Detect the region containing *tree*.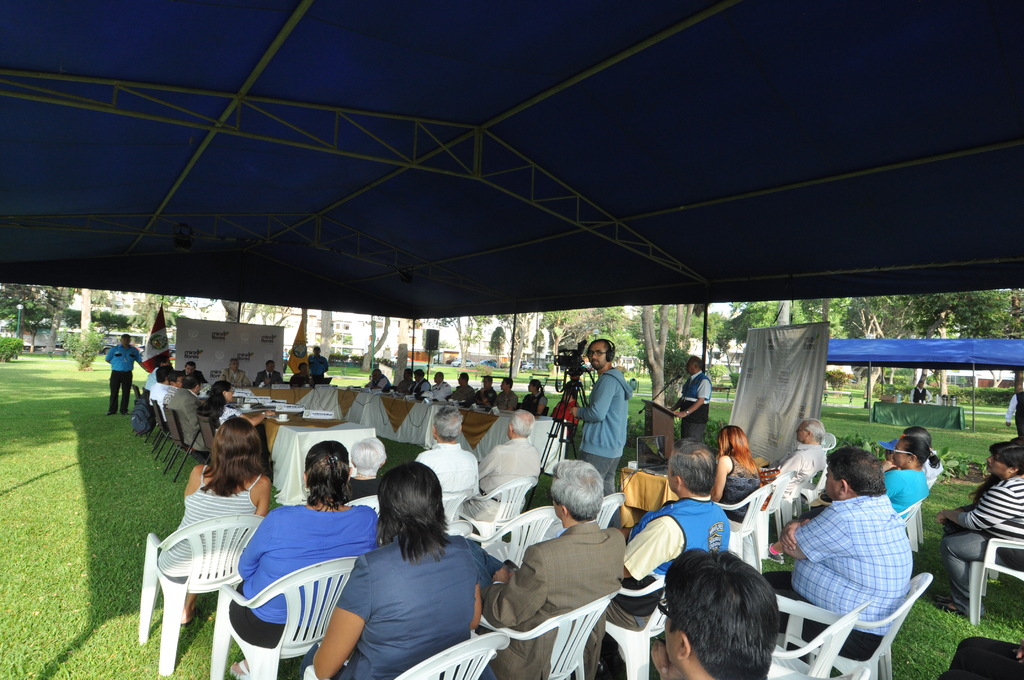
bbox=[484, 310, 541, 387].
